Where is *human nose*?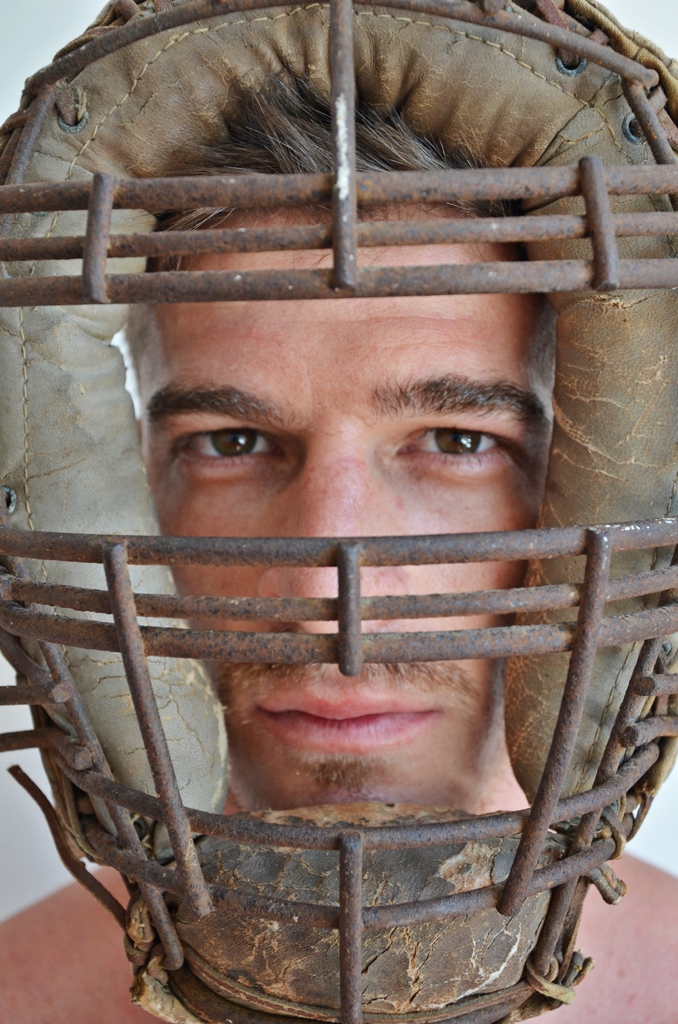
[left=252, top=436, right=405, bottom=641].
